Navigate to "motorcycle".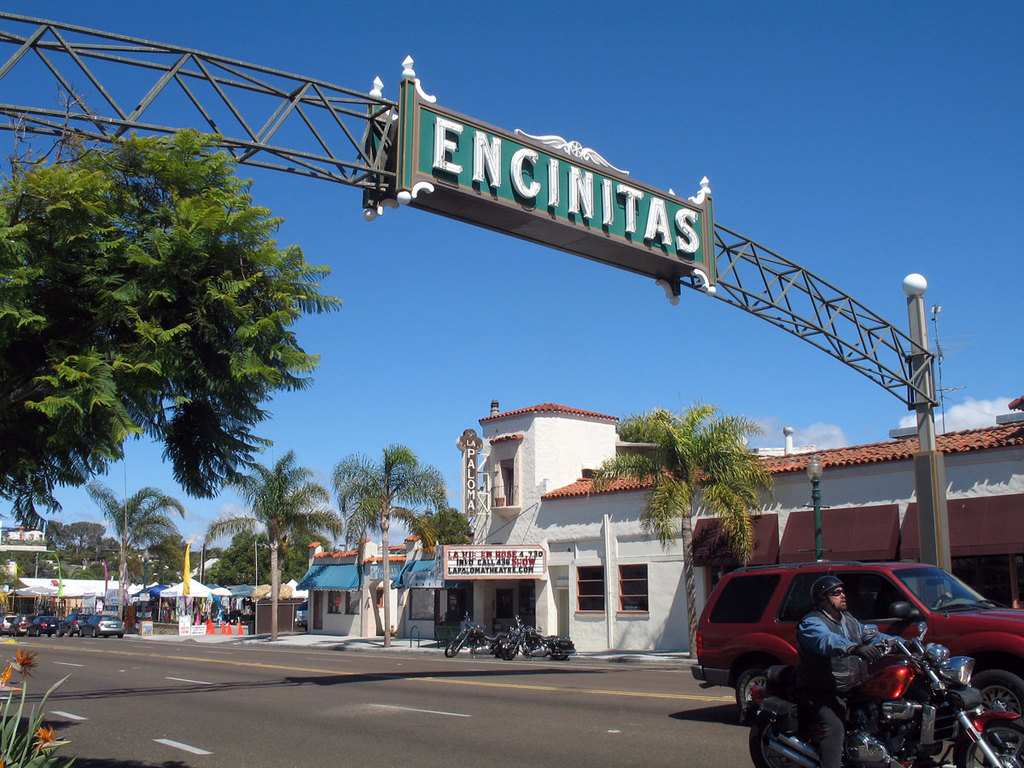
Navigation target: 448 613 495 660.
